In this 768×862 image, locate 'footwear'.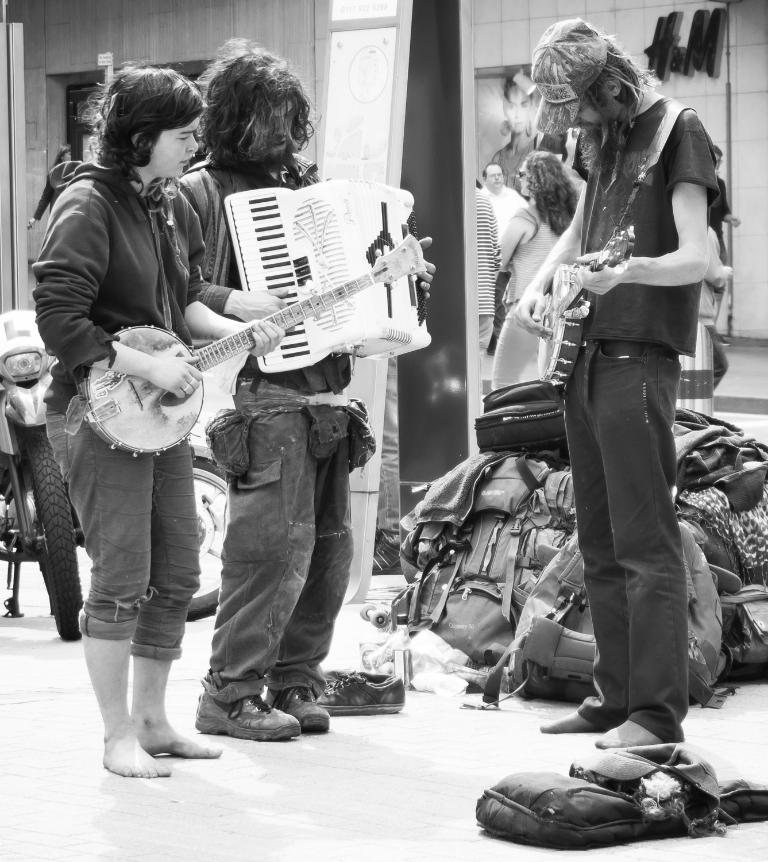
Bounding box: 319, 671, 404, 717.
